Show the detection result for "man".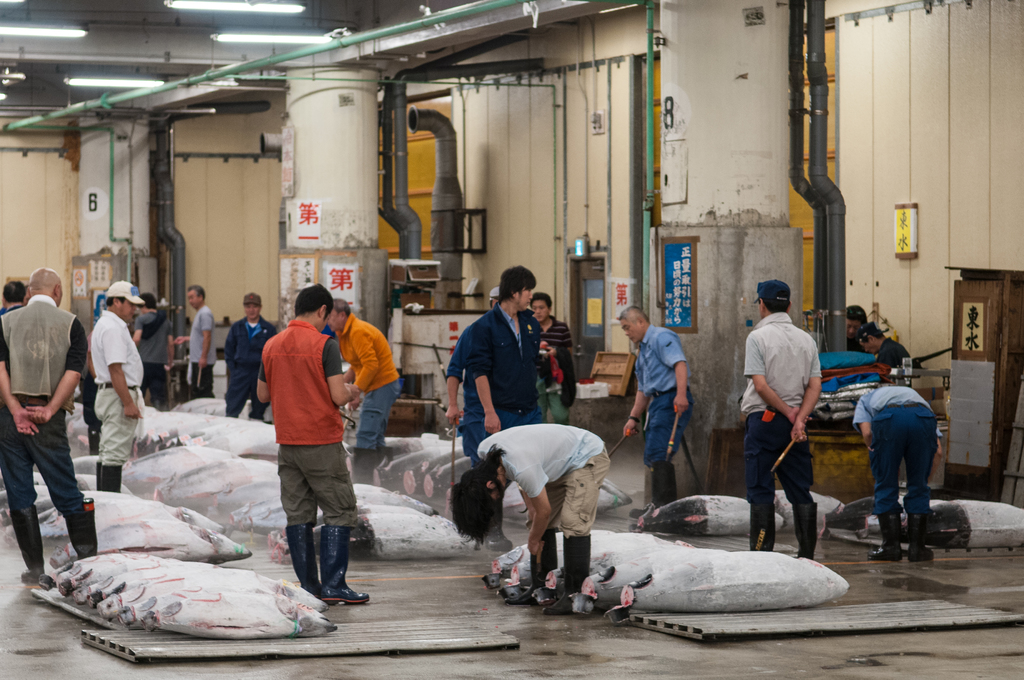
(472, 261, 538, 429).
